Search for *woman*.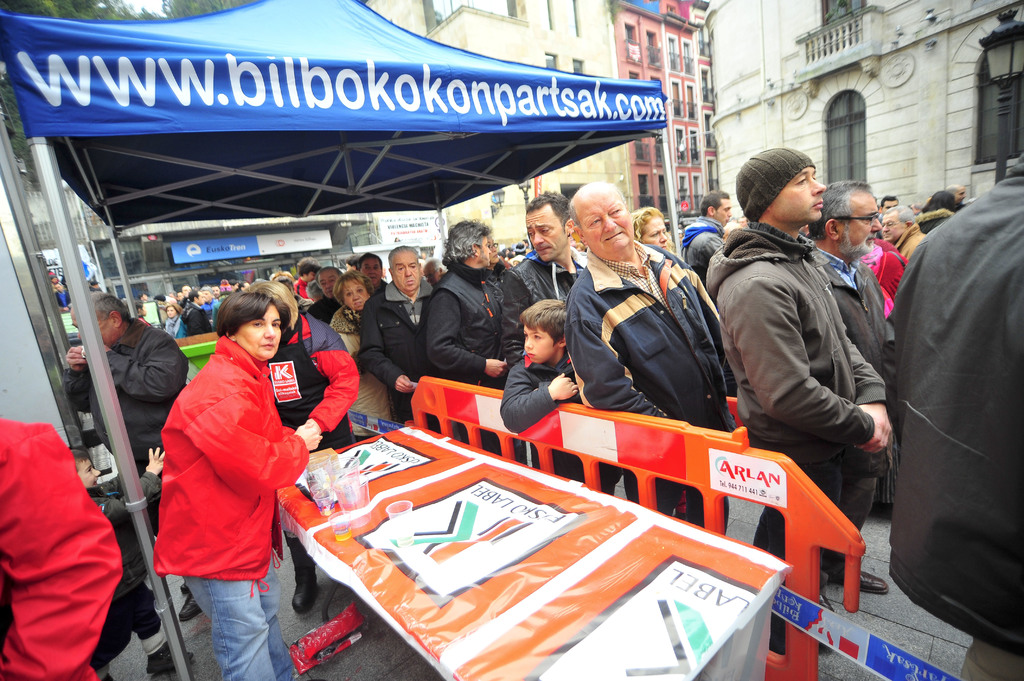
Found at 639, 206, 672, 253.
